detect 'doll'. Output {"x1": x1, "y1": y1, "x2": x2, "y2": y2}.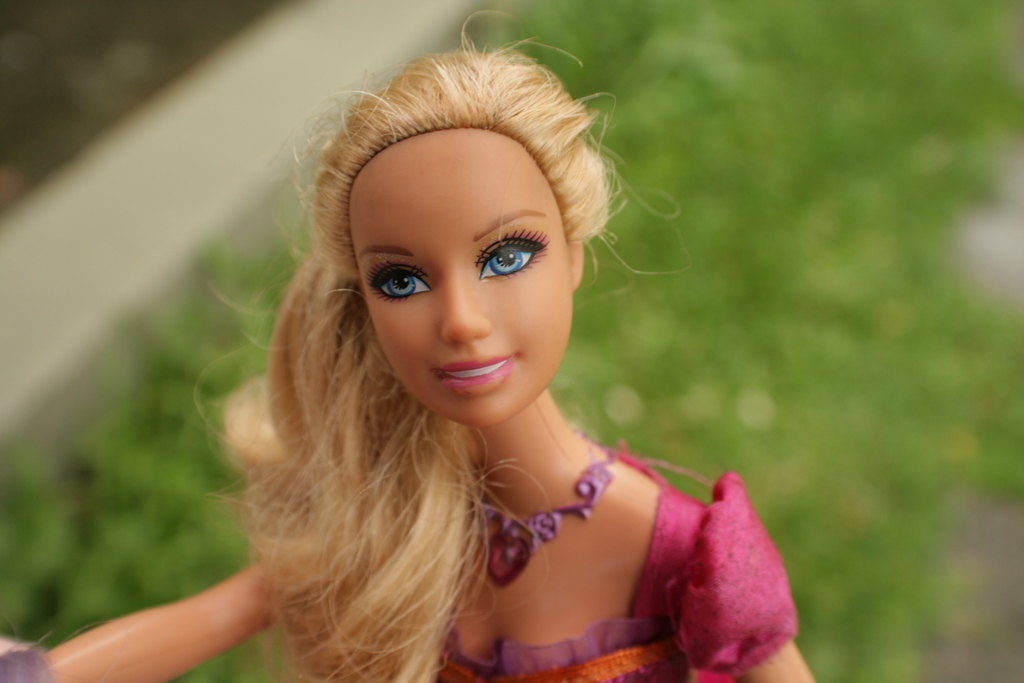
{"x1": 2, "y1": 35, "x2": 806, "y2": 679}.
